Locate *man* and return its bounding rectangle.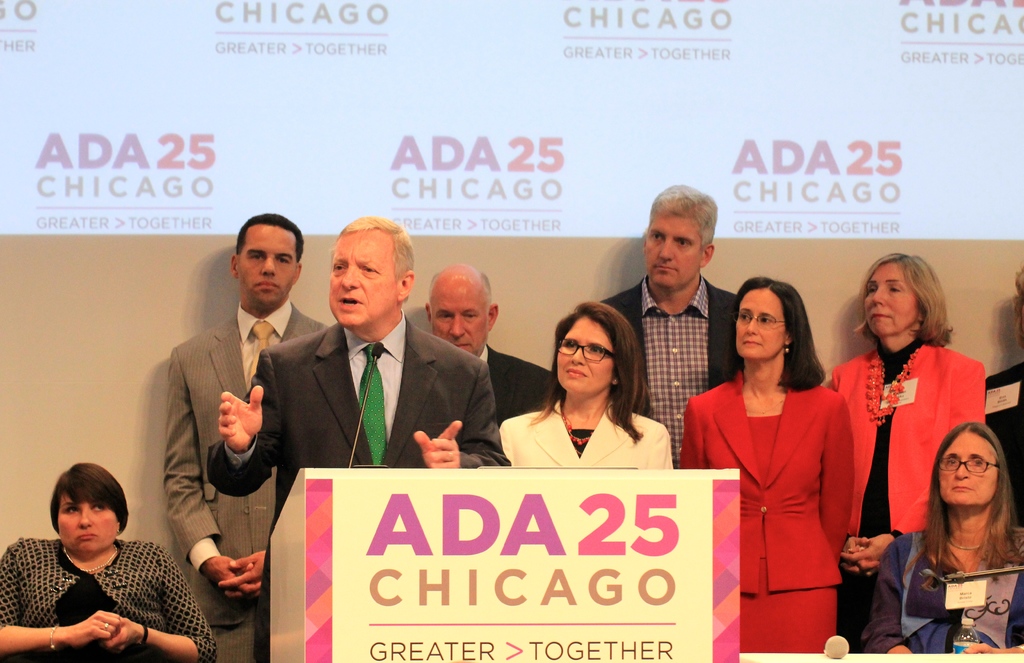
<box>601,179,745,466</box>.
